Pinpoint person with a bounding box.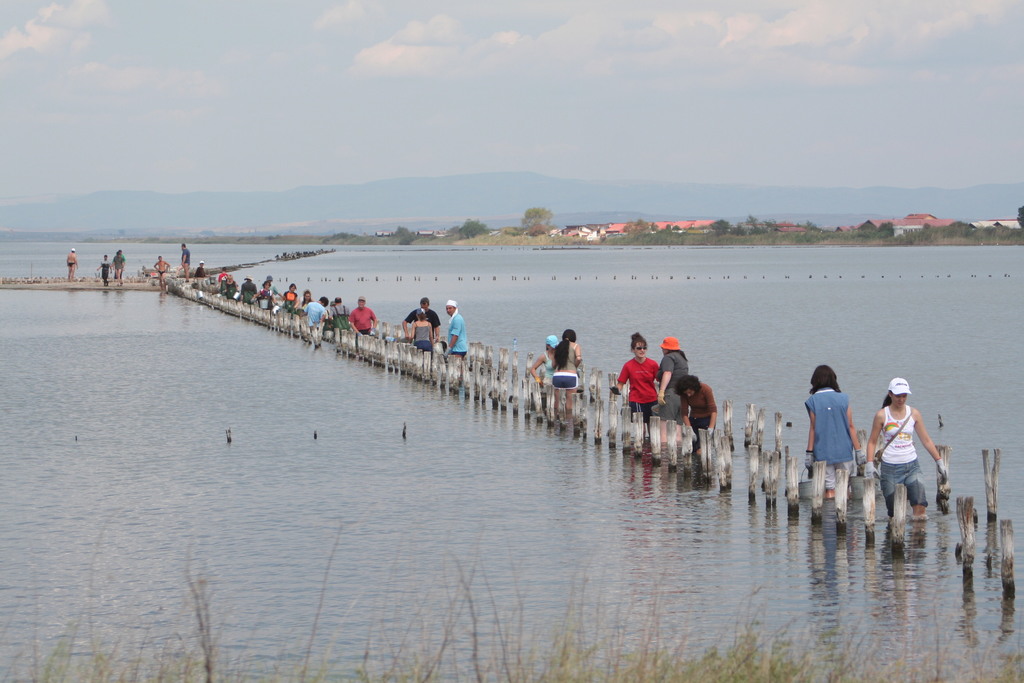
x1=151 y1=256 x2=170 y2=288.
